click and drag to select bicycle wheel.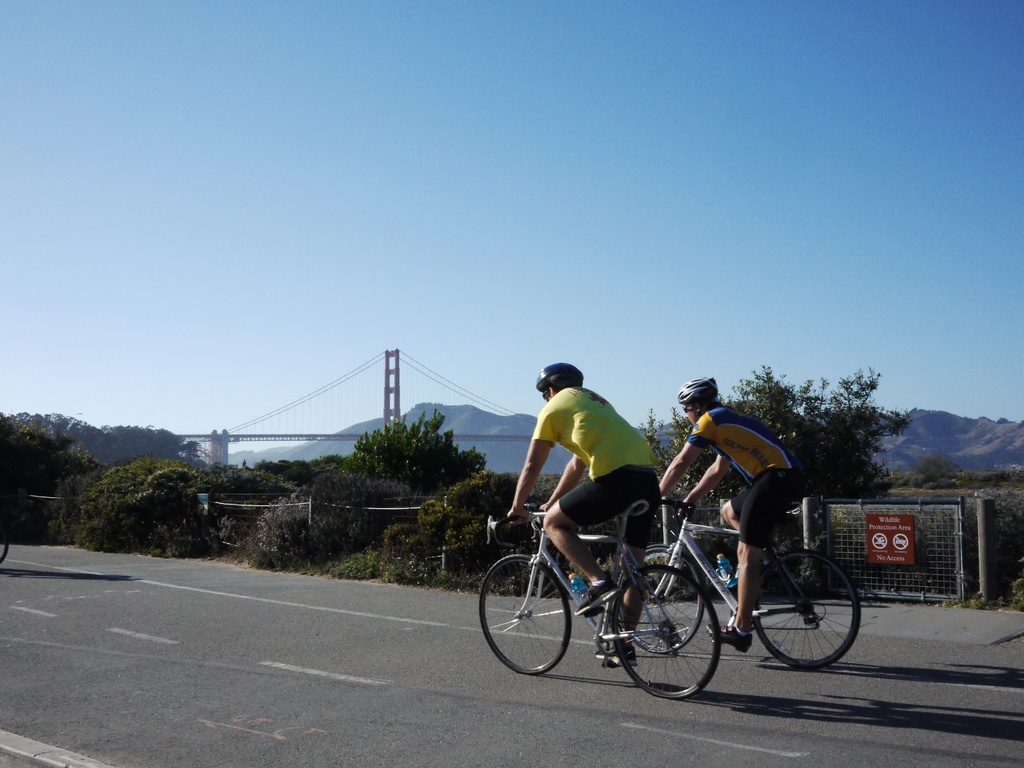
Selection: select_region(616, 539, 705, 648).
